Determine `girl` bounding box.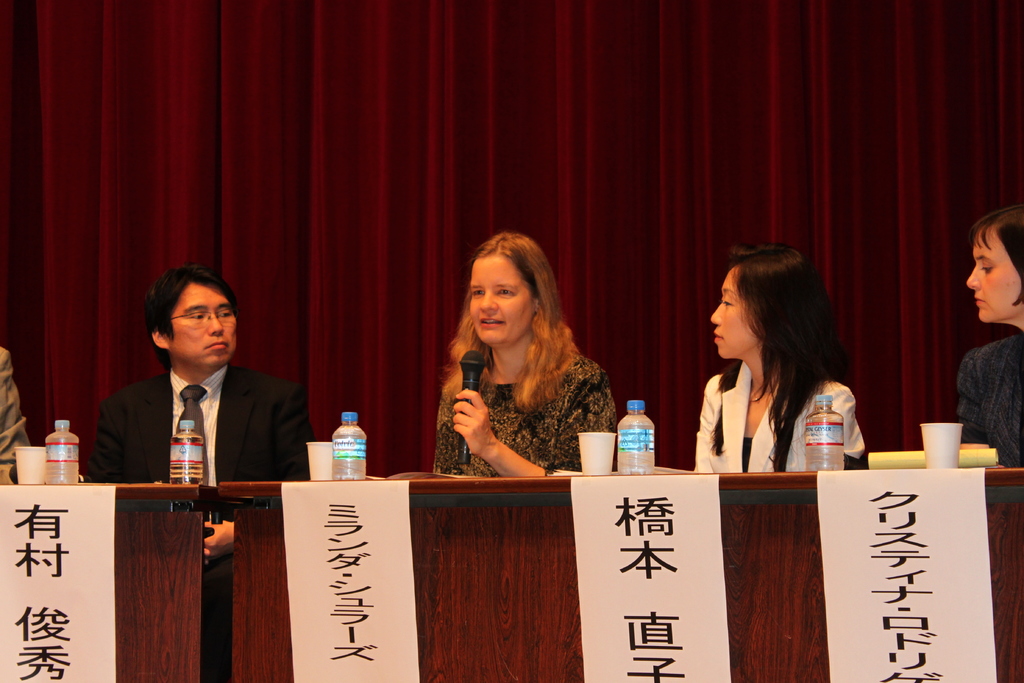
Determined: box(954, 198, 1023, 466).
